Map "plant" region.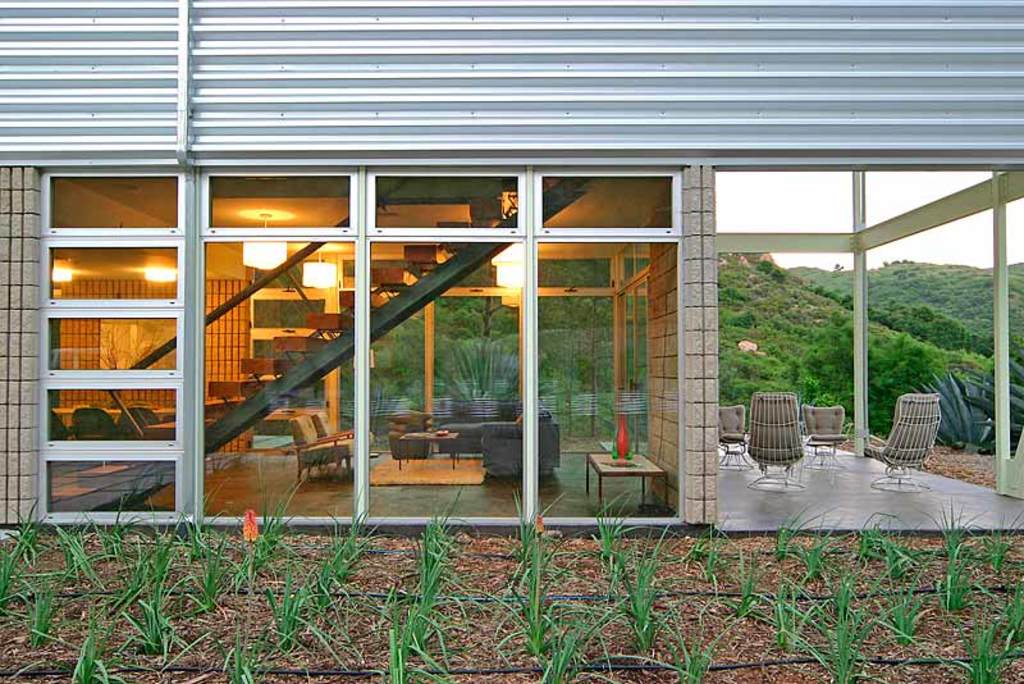
Mapped to [x1=918, y1=493, x2=984, y2=615].
